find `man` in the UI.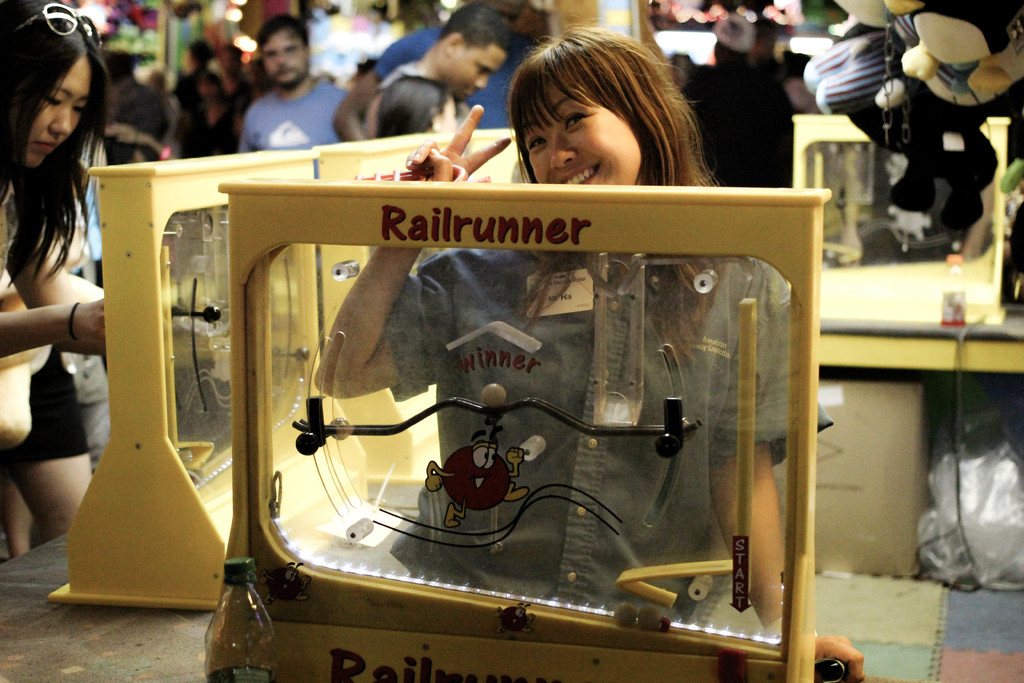
UI element at {"left": 365, "top": 5, "right": 517, "bottom": 139}.
